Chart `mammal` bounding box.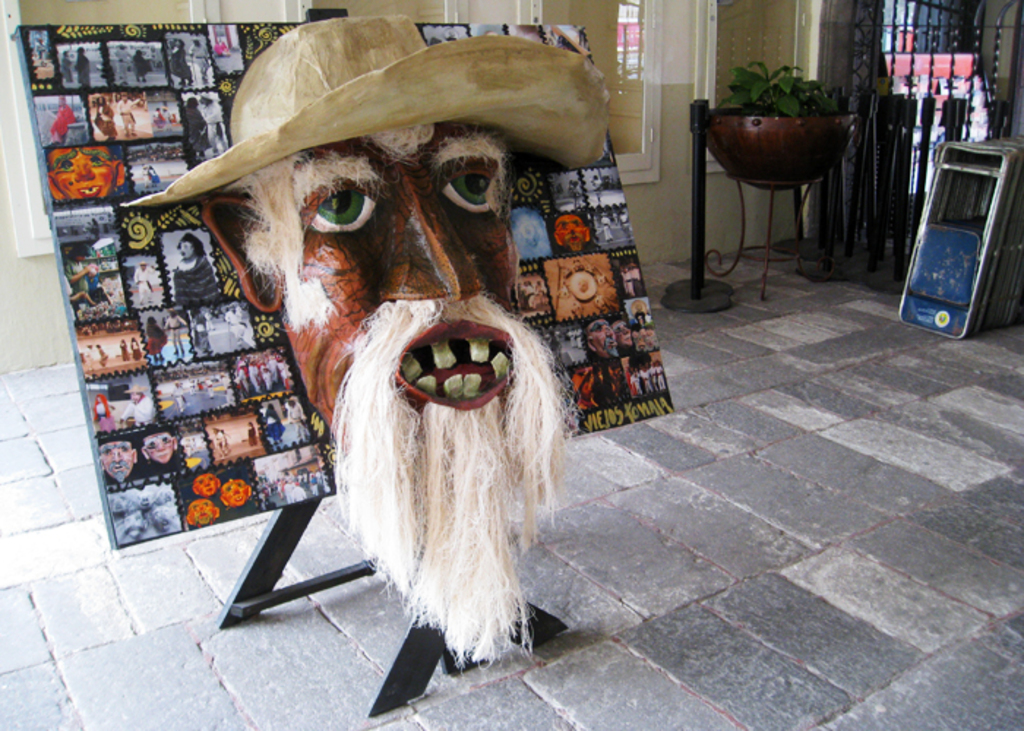
Charted: Rect(518, 278, 544, 313).
